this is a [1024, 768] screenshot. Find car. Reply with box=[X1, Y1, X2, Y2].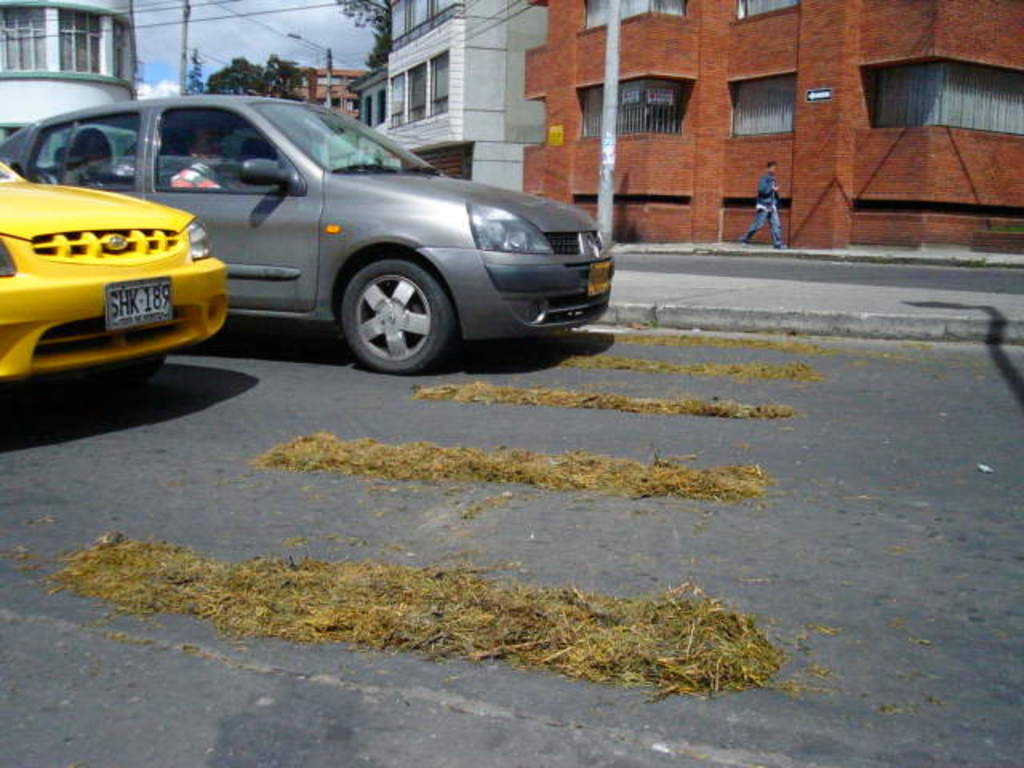
box=[0, 154, 230, 408].
